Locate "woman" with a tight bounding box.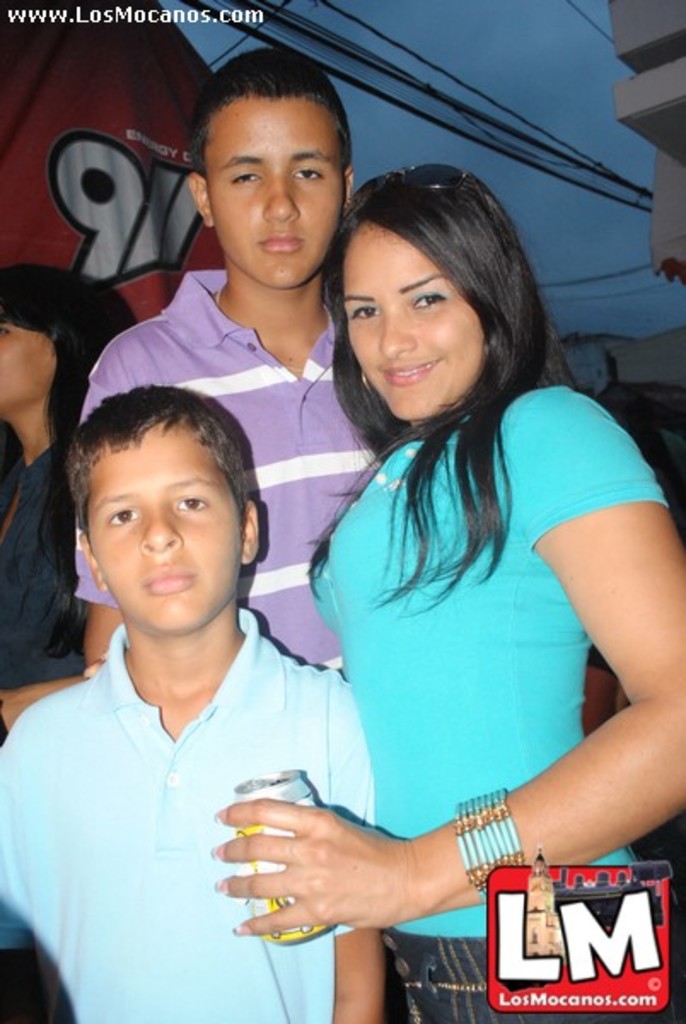
{"x1": 0, "y1": 256, "x2": 147, "y2": 1022}.
